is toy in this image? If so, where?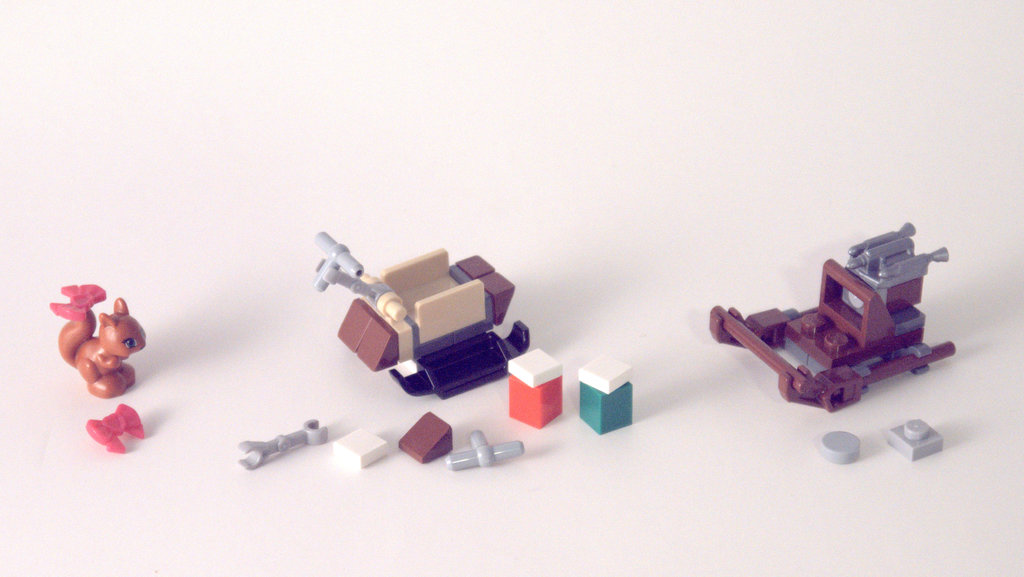
Yes, at crop(326, 423, 392, 468).
